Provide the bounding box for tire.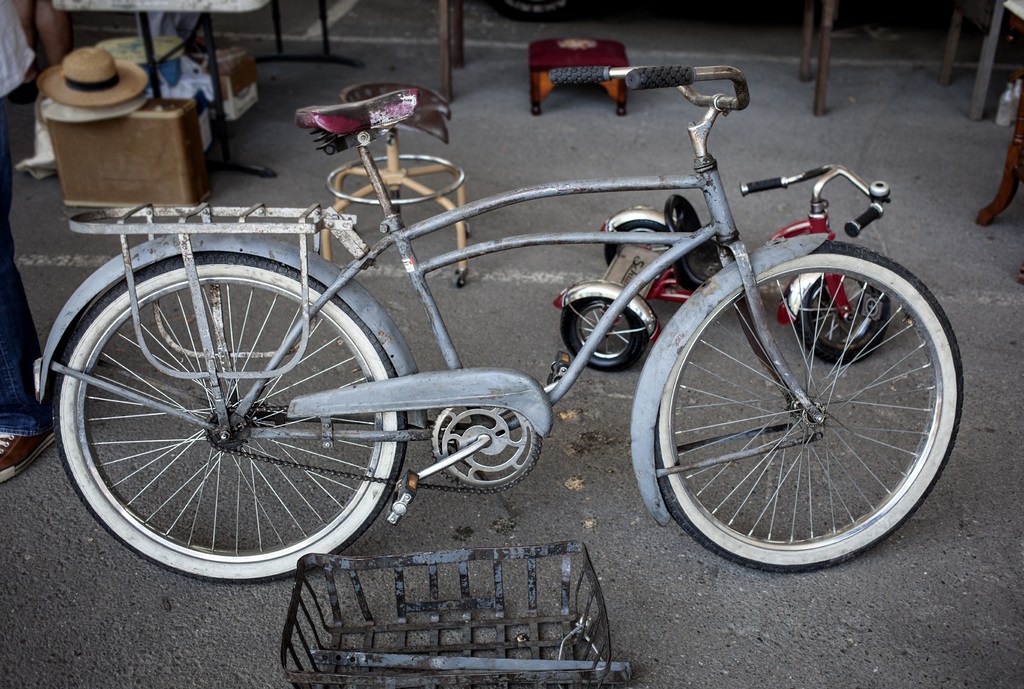
<bbox>63, 241, 404, 588</bbox>.
